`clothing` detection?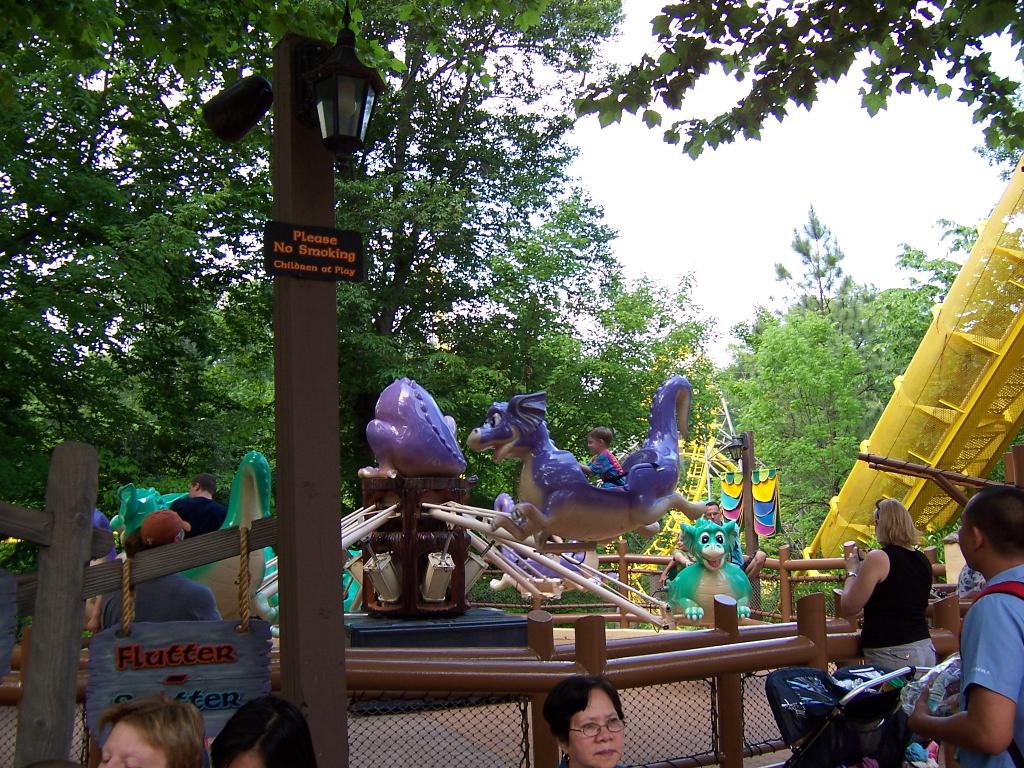
BBox(854, 543, 945, 667)
